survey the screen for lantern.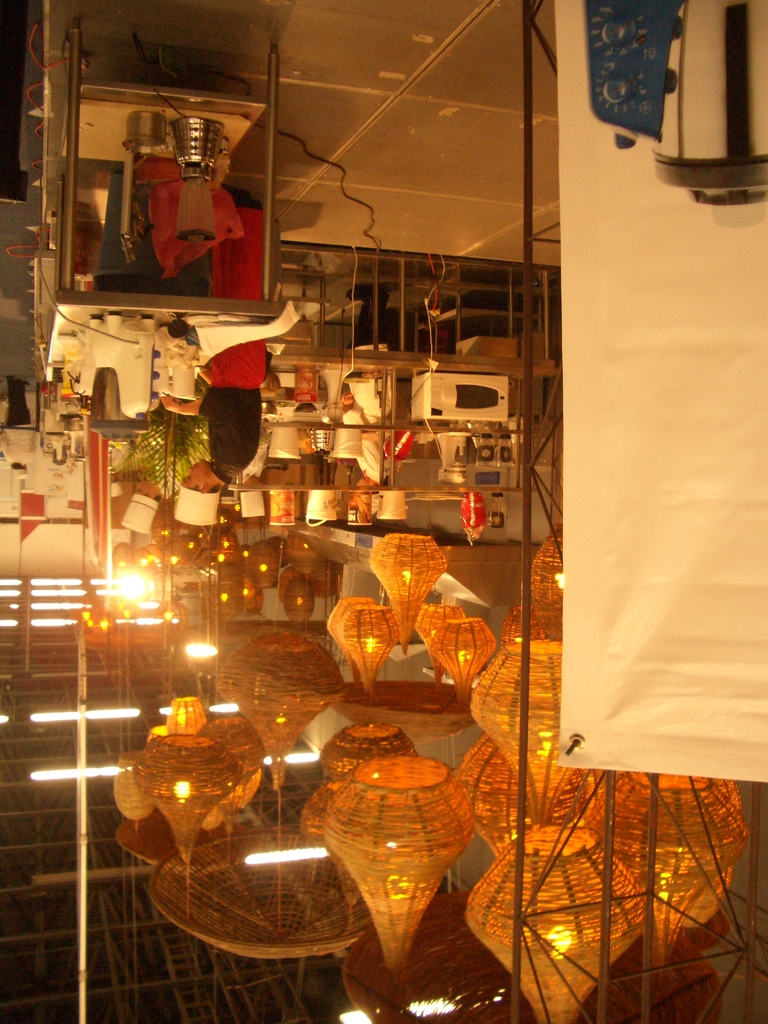
Survey found: bbox=[293, 716, 481, 961].
